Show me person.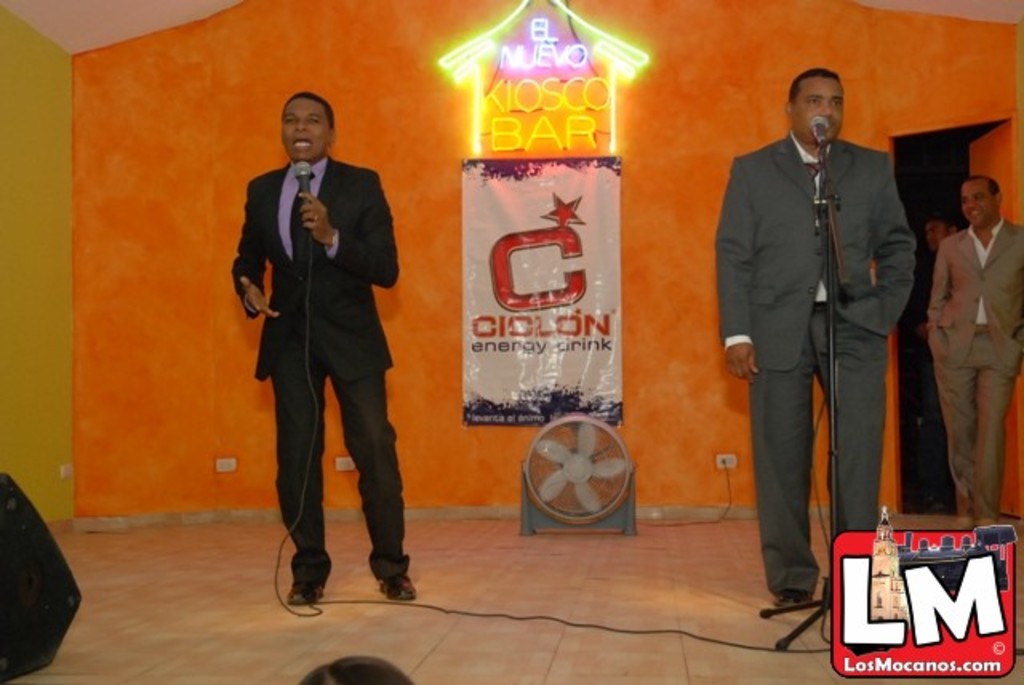
person is here: region(922, 173, 1022, 544).
